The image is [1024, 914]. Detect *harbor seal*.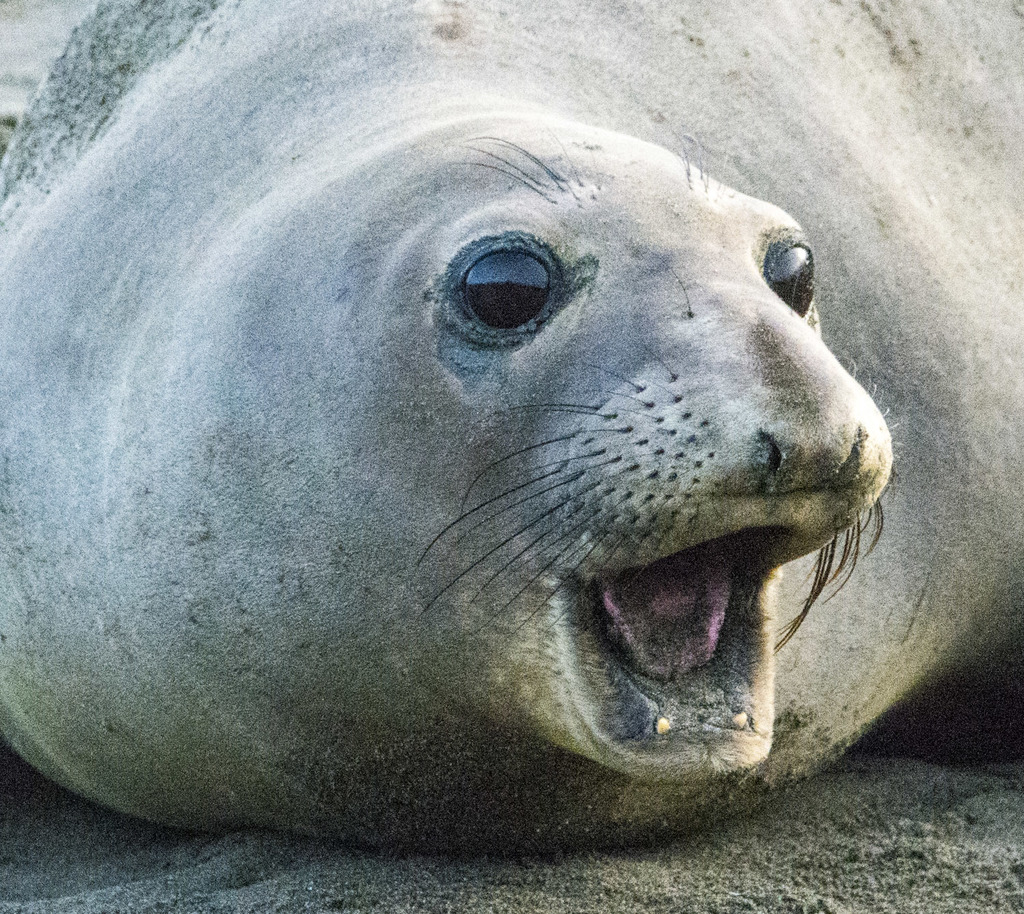
Detection: (0, 0, 1023, 861).
